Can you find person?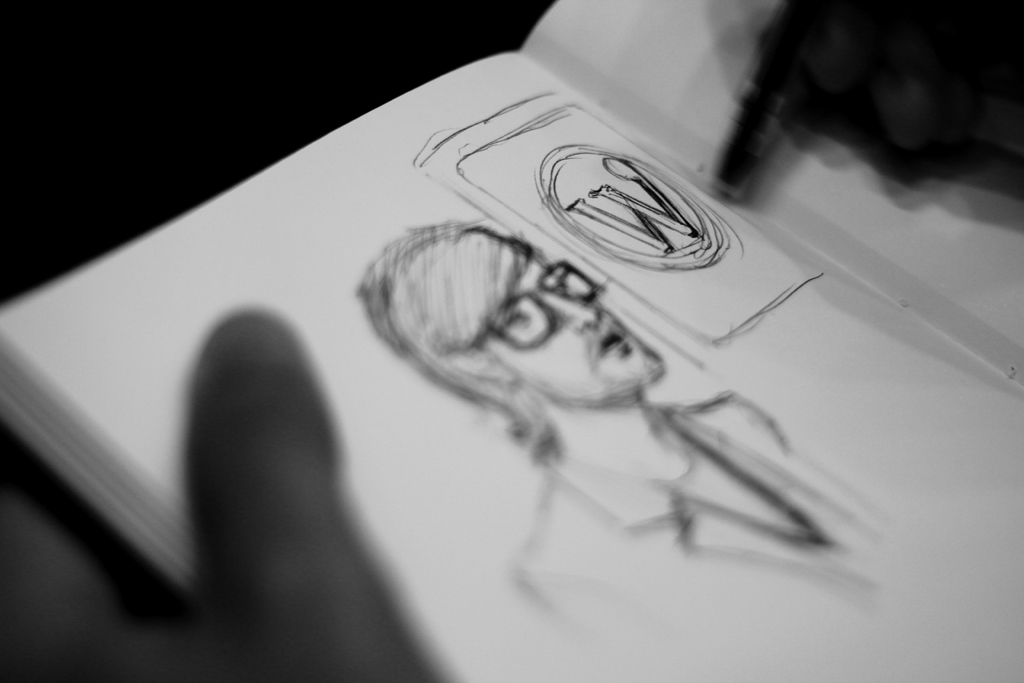
Yes, bounding box: bbox(352, 181, 810, 625).
